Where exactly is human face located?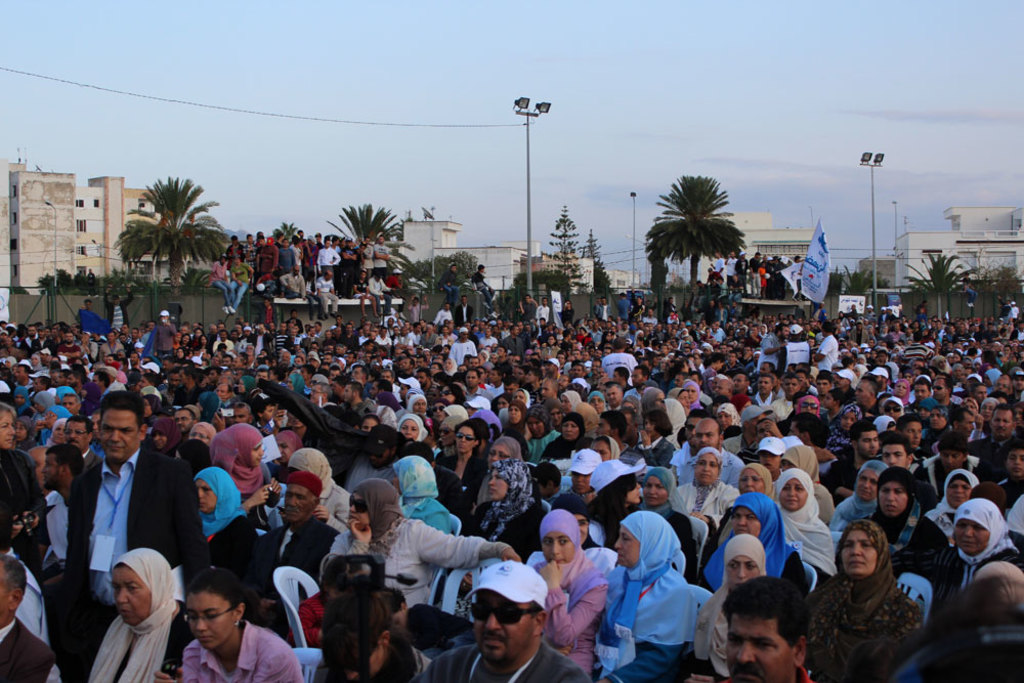
Its bounding box is {"left": 540, "top": 532, "right": 575, "bottom": 564}.
